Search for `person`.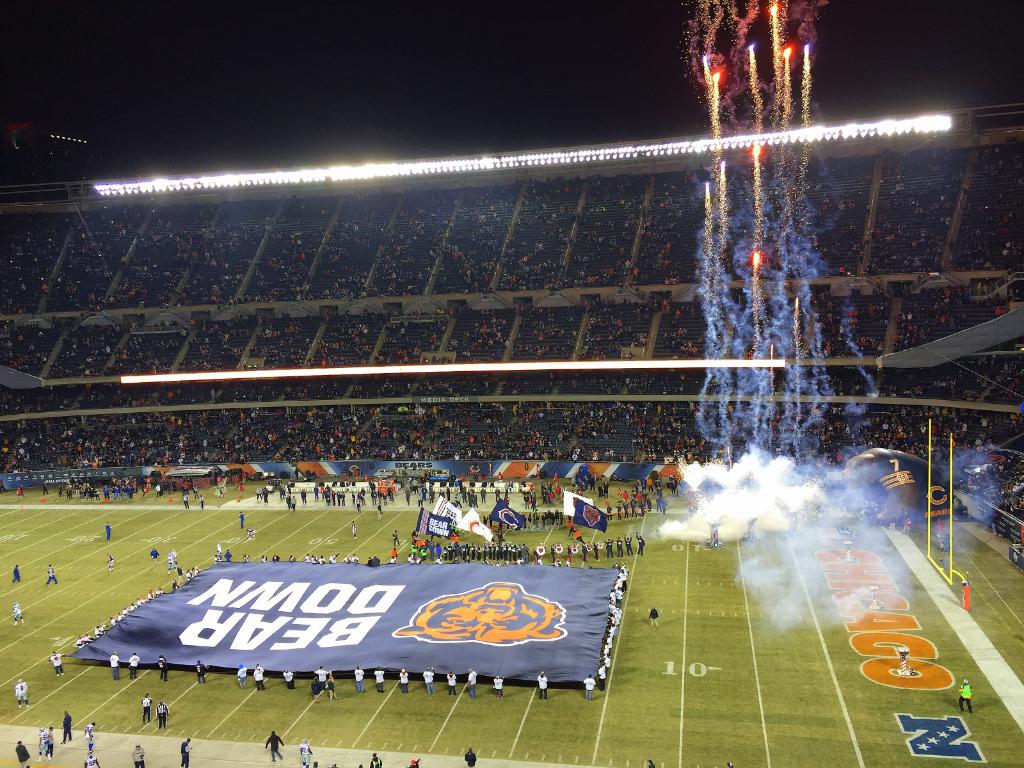
Found at [x1=624, y1=532, x2=632, y2=557].
